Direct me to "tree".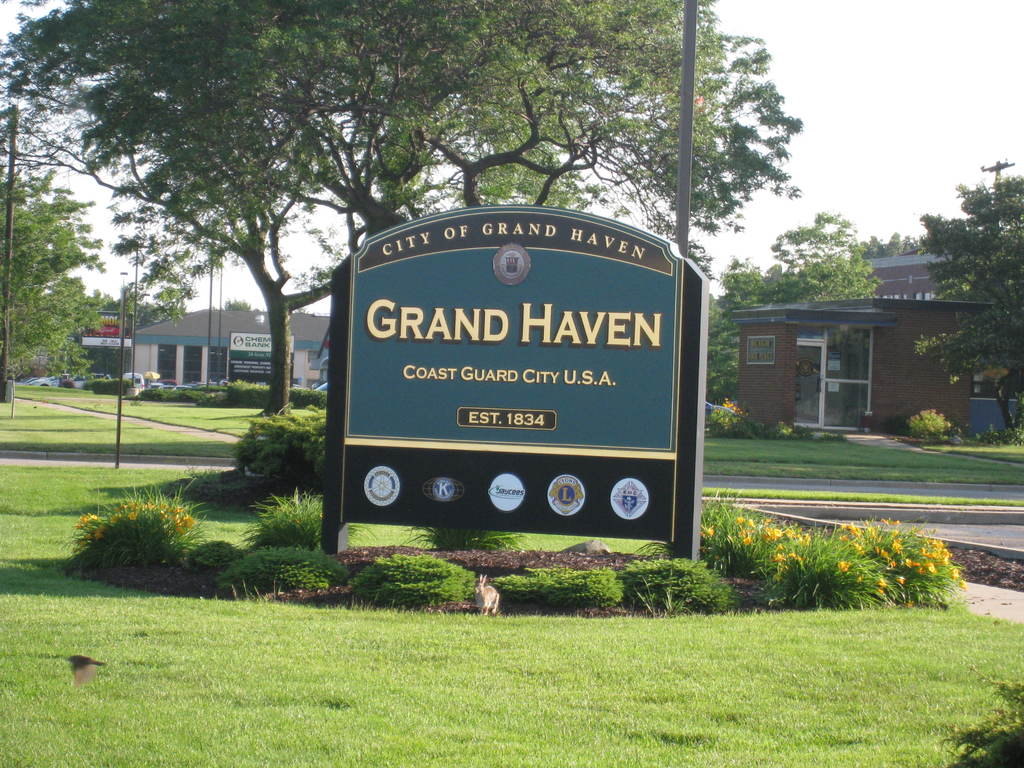
Direction: {"x1": 224, "y1": 298, "x2": 250, "y2": 306}.
